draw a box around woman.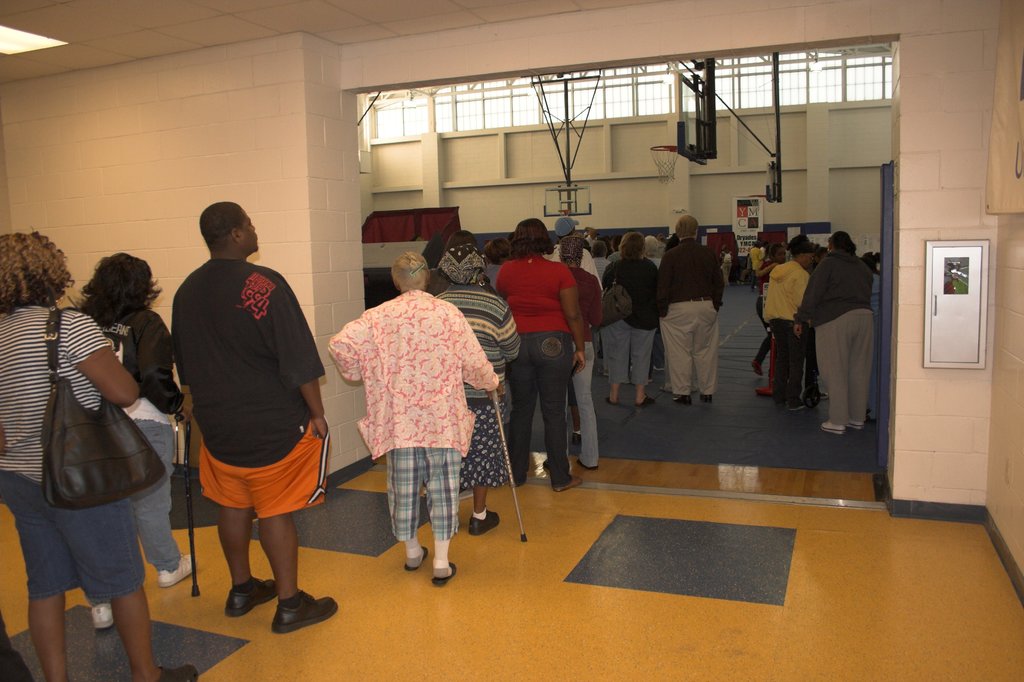
(751, 241, 785, 374).
